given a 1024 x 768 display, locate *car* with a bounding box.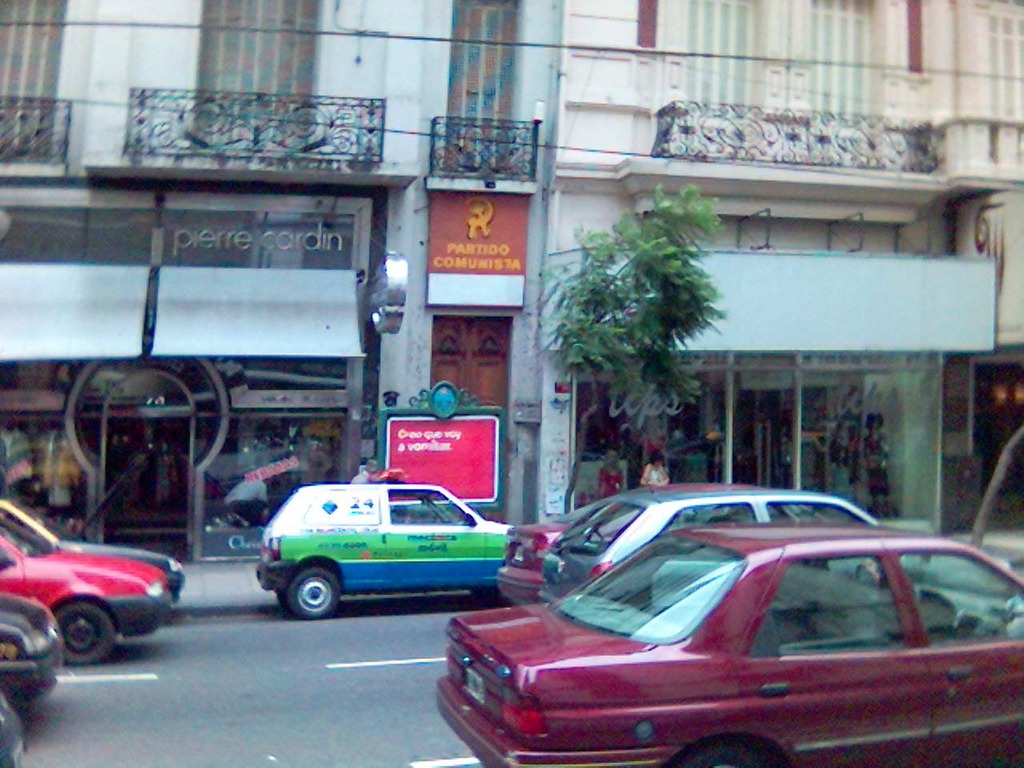
Located: <bbox>435, 522, 1023, 762</bbox>.
